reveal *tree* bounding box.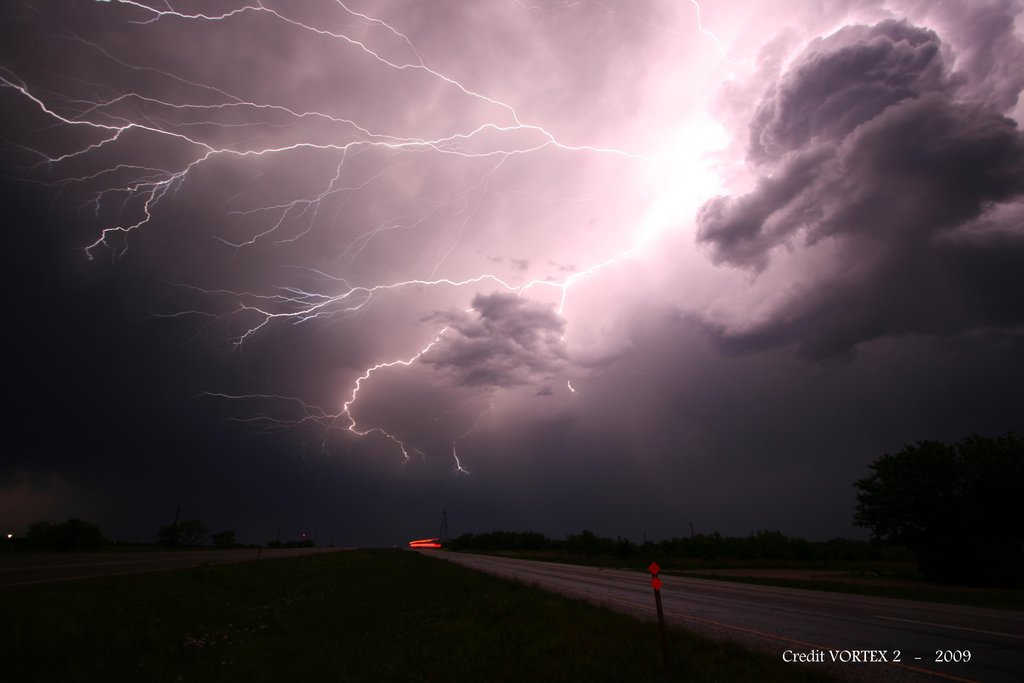
Revealed: [569,531,593,550].
